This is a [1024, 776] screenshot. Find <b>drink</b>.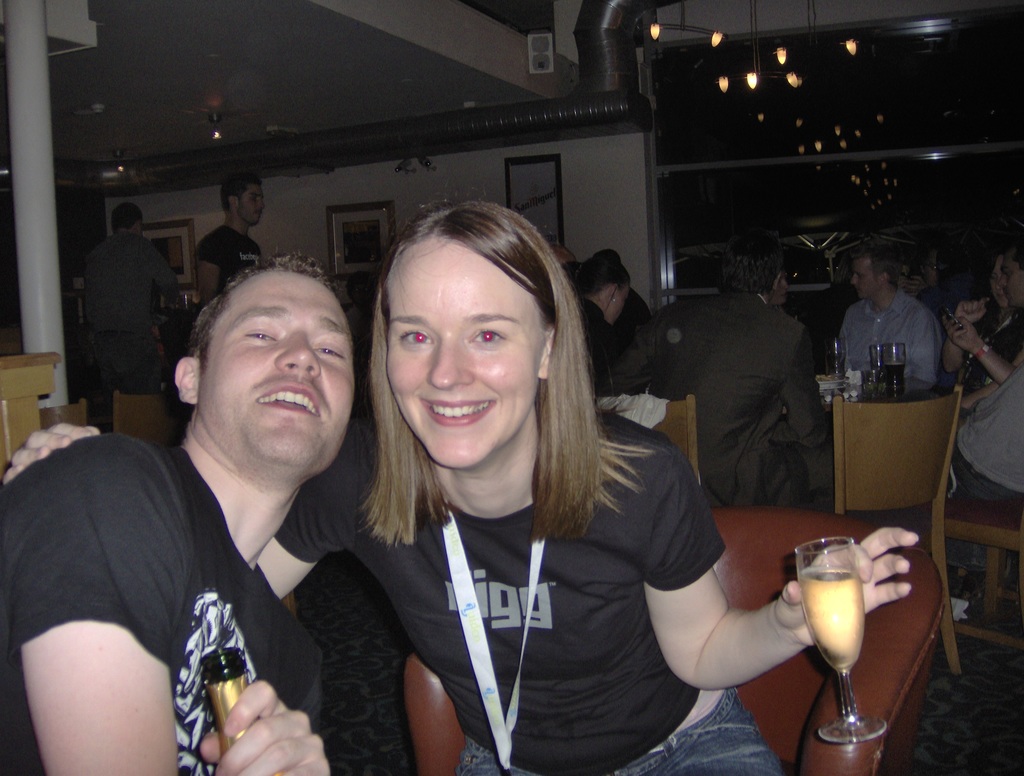
Bounding box: detection(884, 362, 907, 396).
